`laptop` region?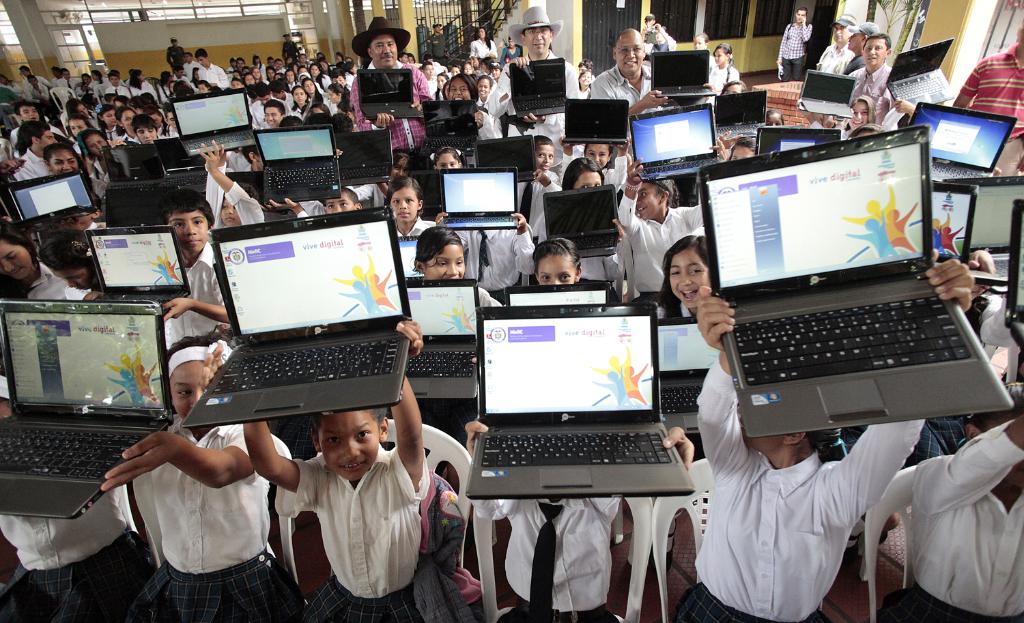
crop(466, 306, 697, 499)
